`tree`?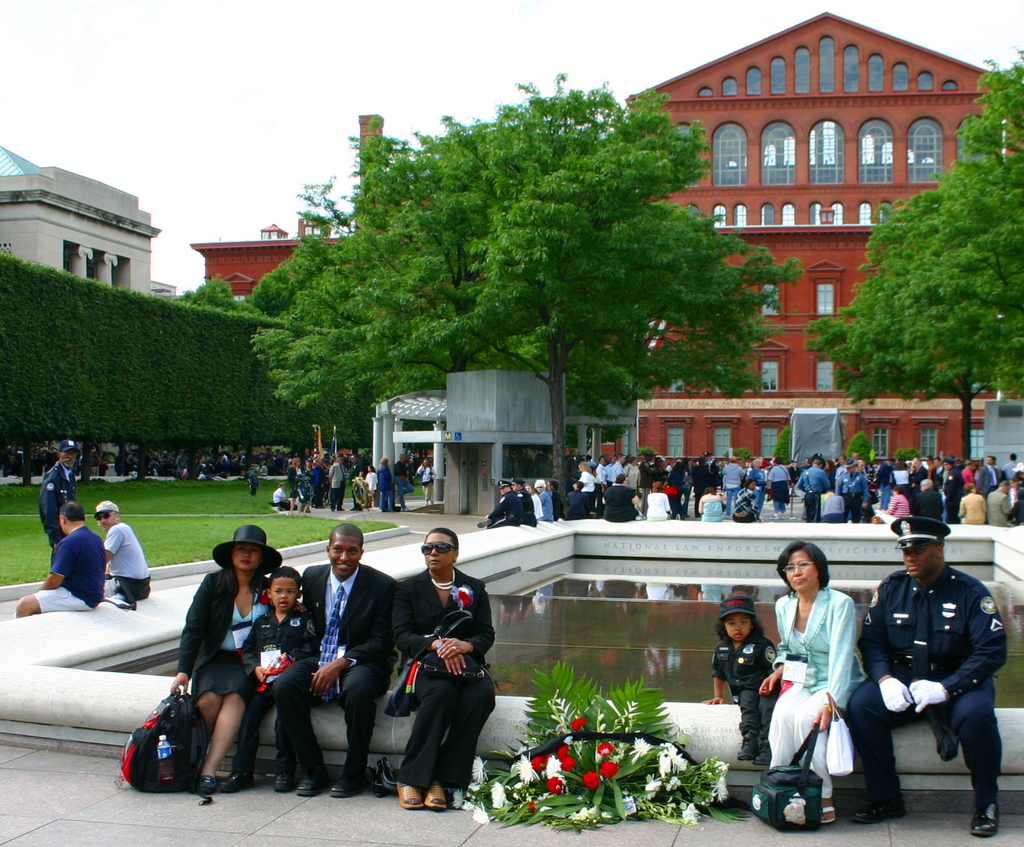
bbox(241, 68, 804, 521)
